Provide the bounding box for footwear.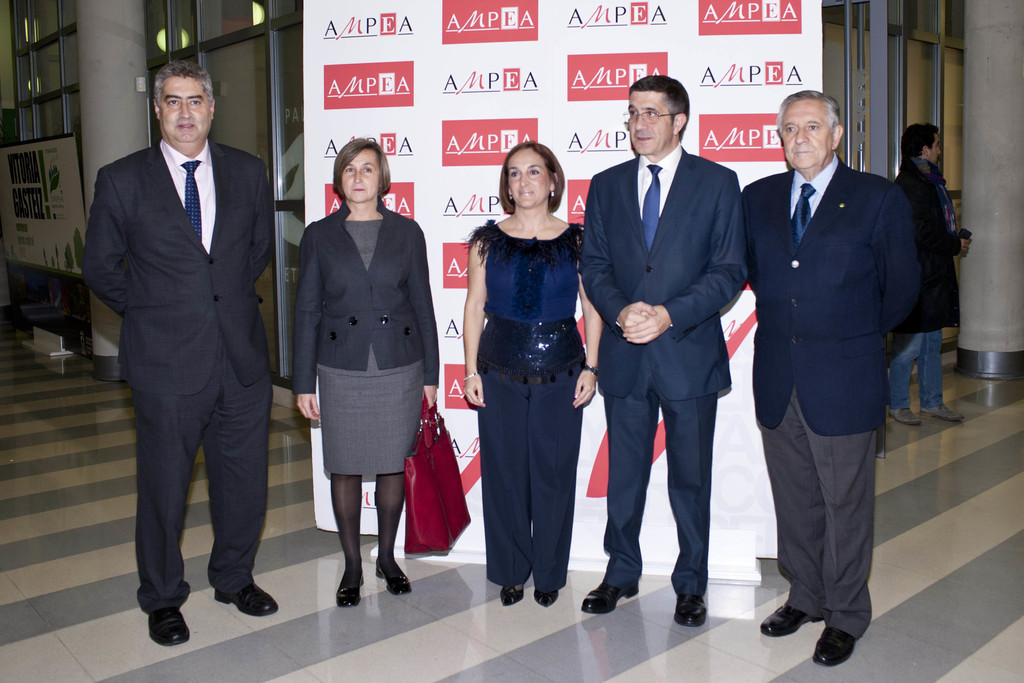
select_region(888, 406, 922, 426).
